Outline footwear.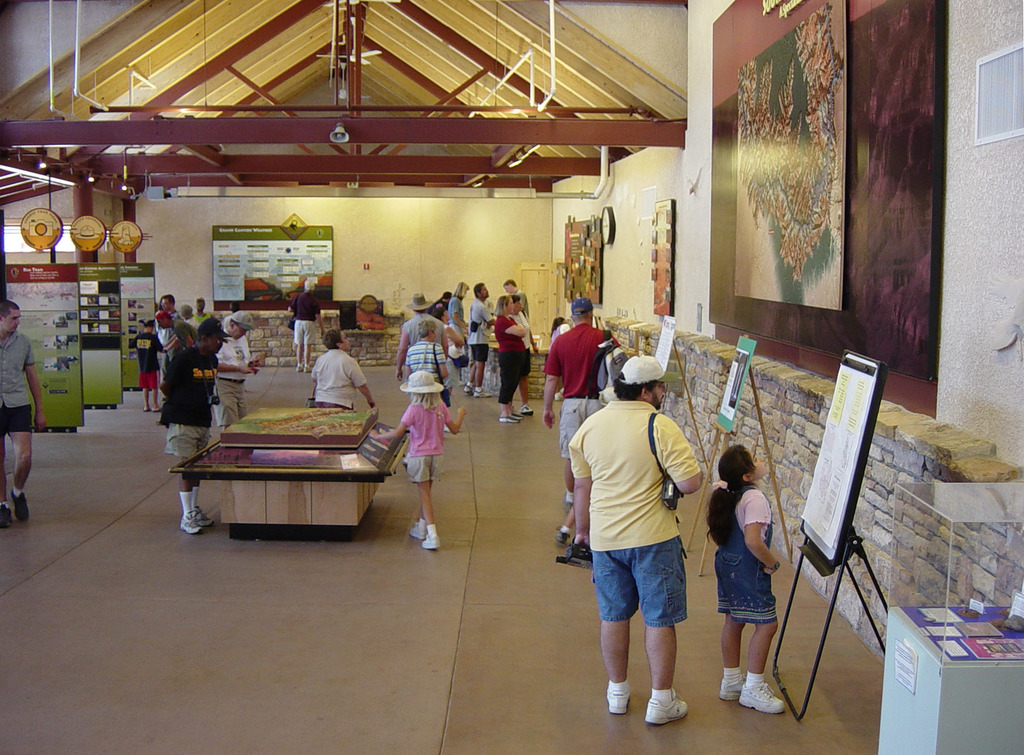
Outline: [x1=558, y1=527, x2=565, y2=551].
